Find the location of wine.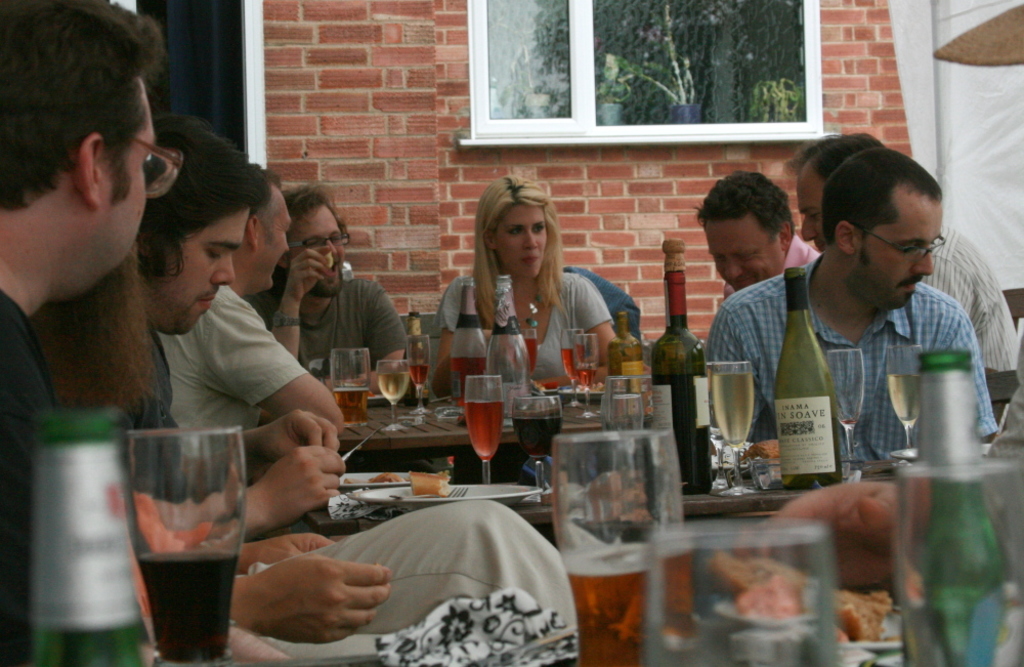
Location: x1=402, y1=306, x2=428, y2=403.
